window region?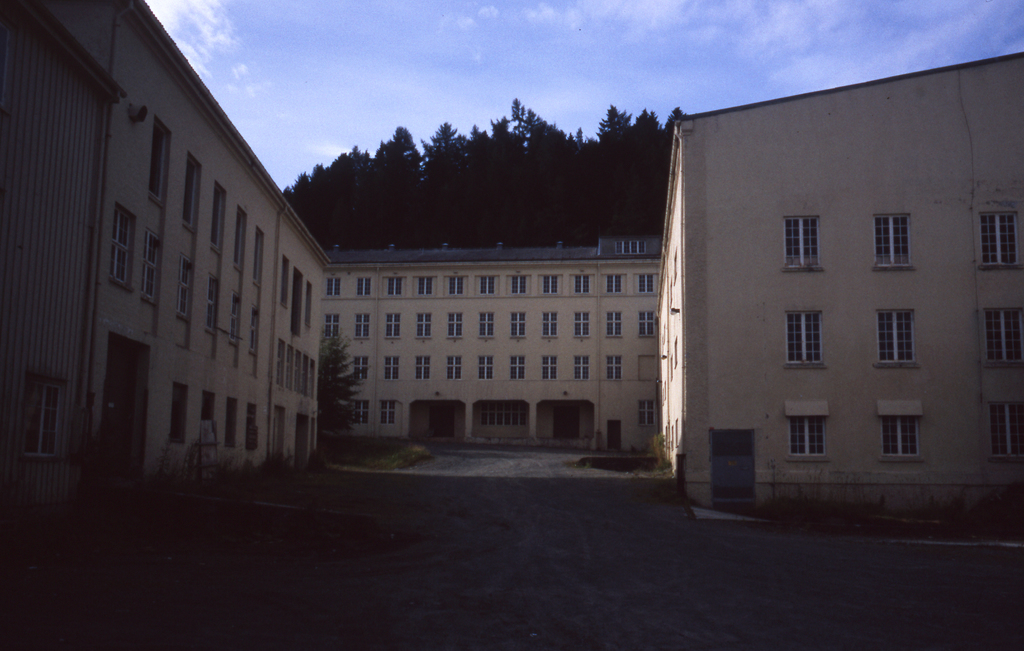
pyautogui.locateOnScreen(354, 314, 369, 337)
